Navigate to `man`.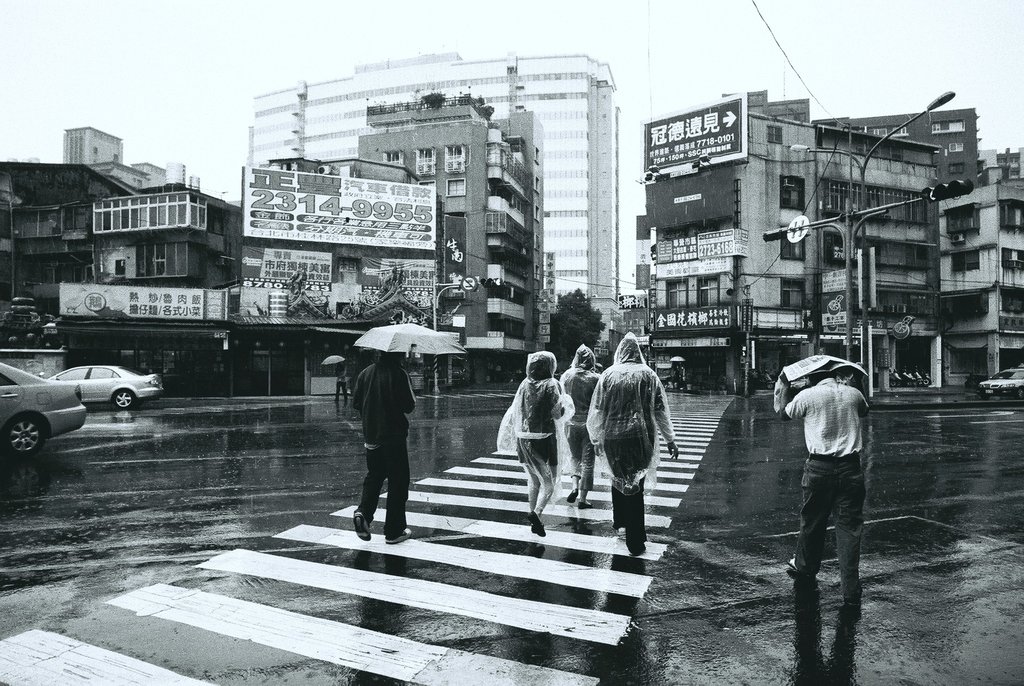
Navigation target: <bbox>783, 354, 878, 604</bbox>.
